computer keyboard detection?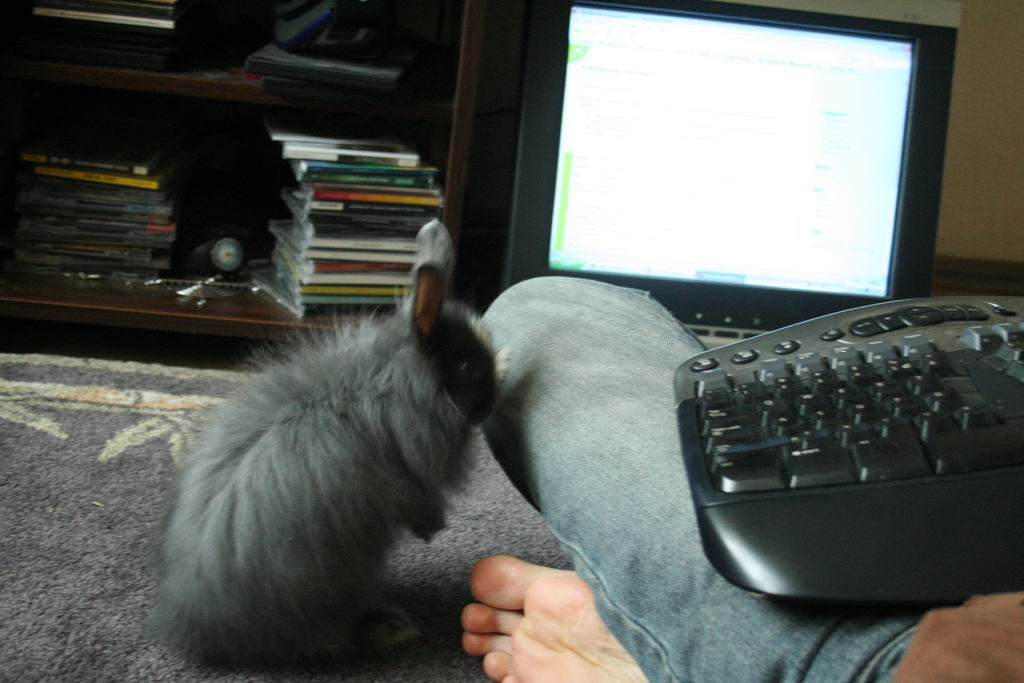
crop(671, 295, 1023, 606)
